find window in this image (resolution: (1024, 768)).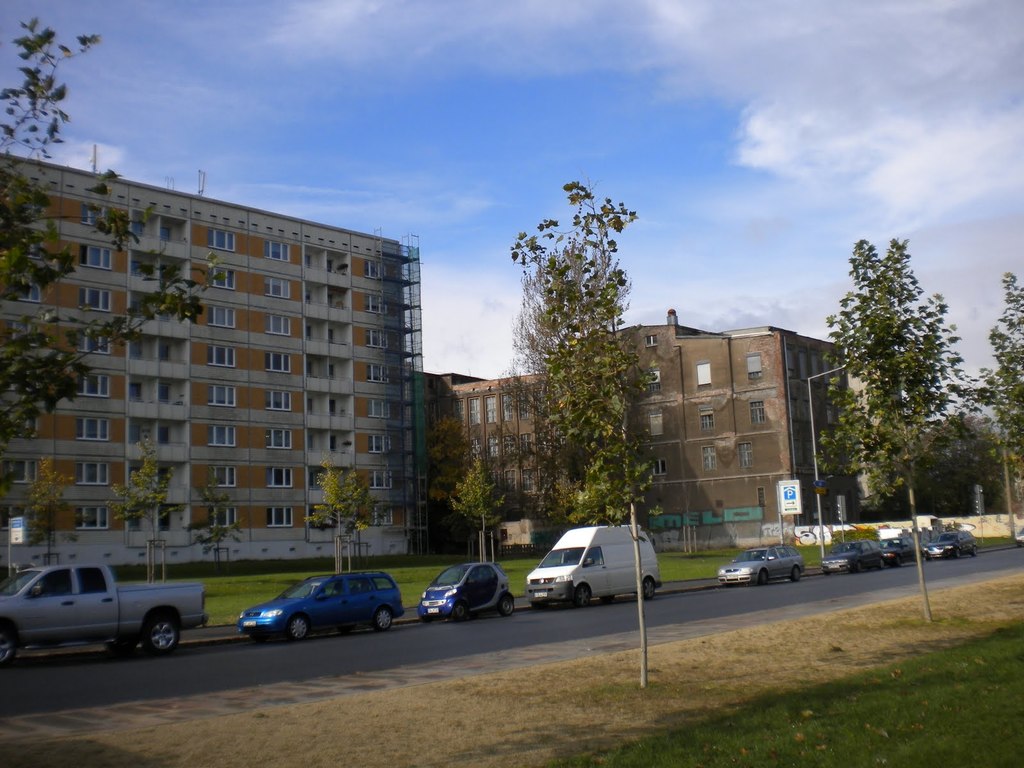
<bbox>748, 401, 768, 428</bbox>.
